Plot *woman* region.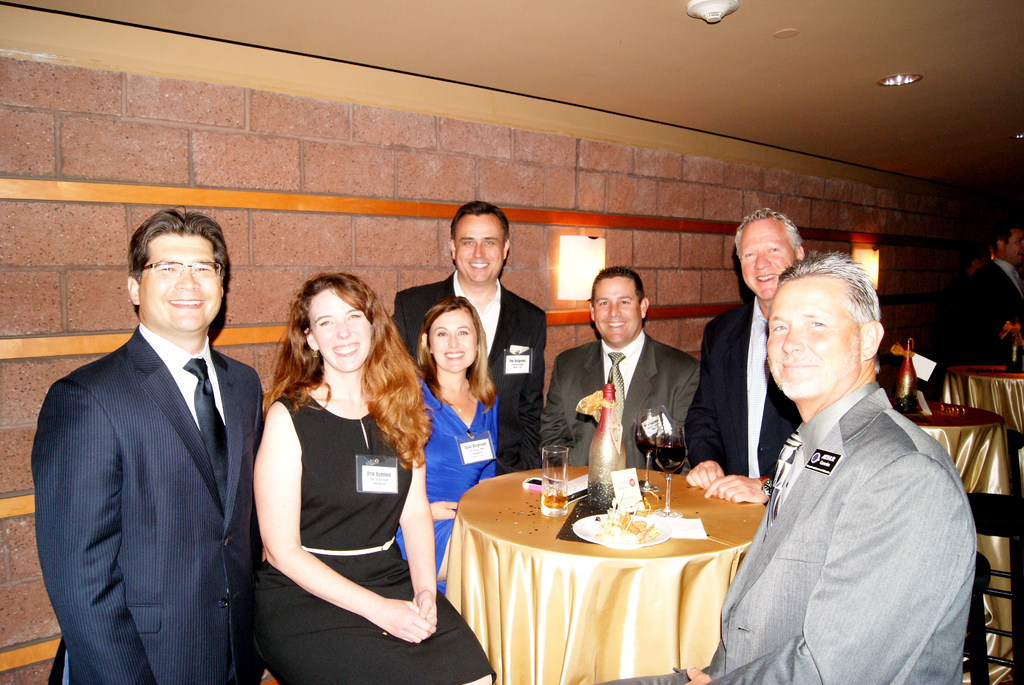
Plotted at locate(385, 301, 505, 573).
